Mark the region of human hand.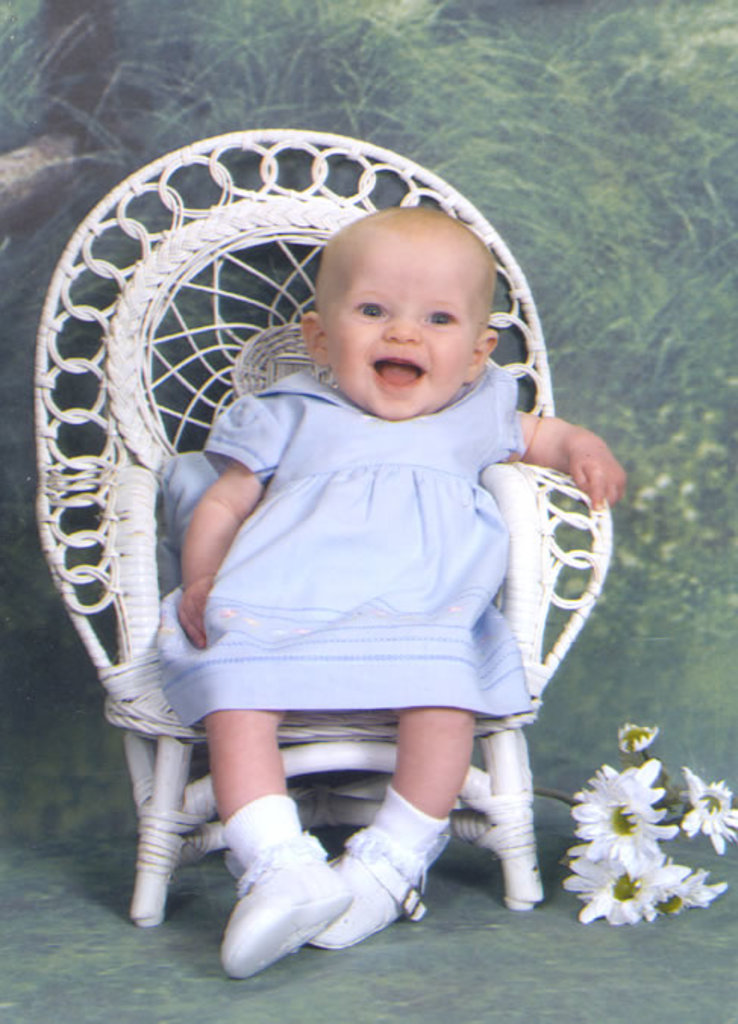
Region: {"left": 173, "top": 570, "right": 218, "bottom": 651}.
